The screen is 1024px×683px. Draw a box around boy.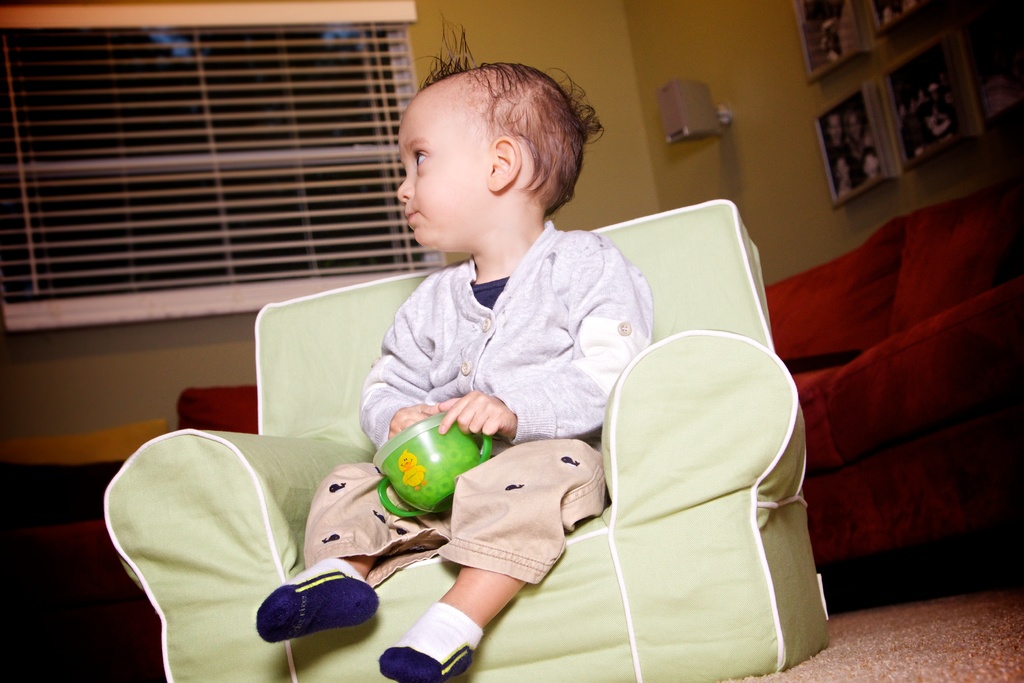
detection(253, 12, 650, 682).
